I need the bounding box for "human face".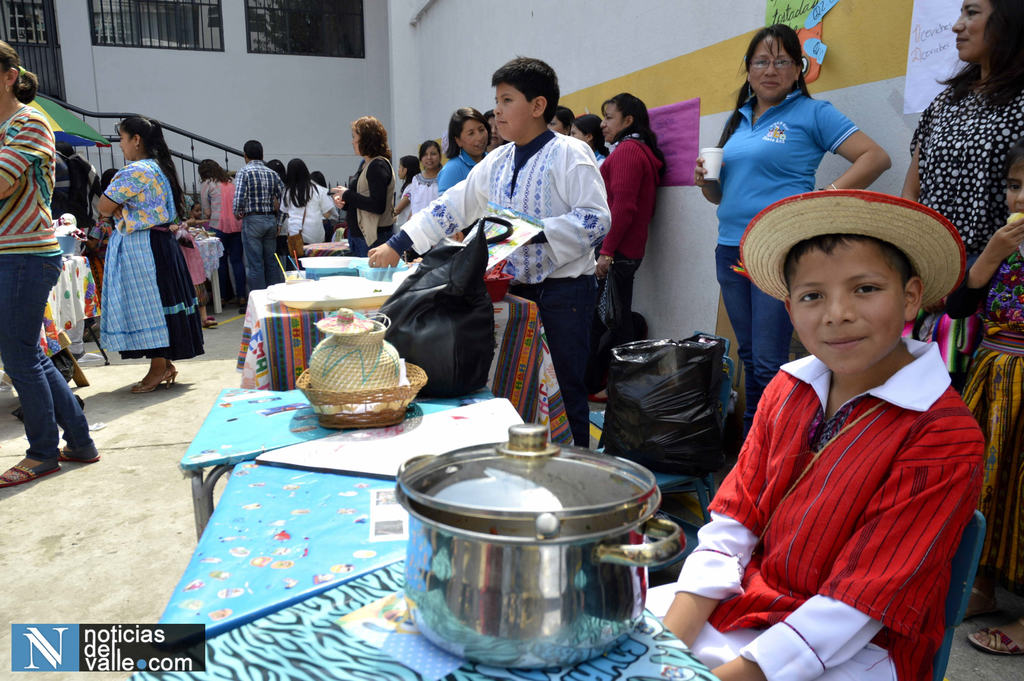
Here it is: [x1=422, y1=149, x2=438, y2=165].
